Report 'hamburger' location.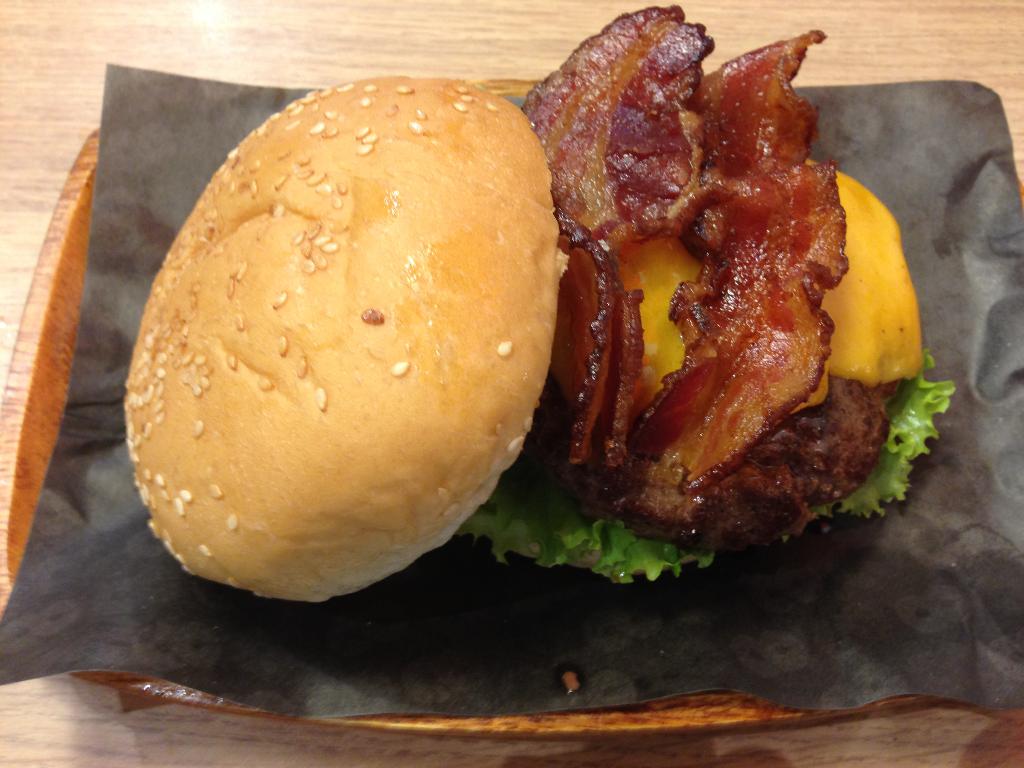
Report: [125,1,959,605].
